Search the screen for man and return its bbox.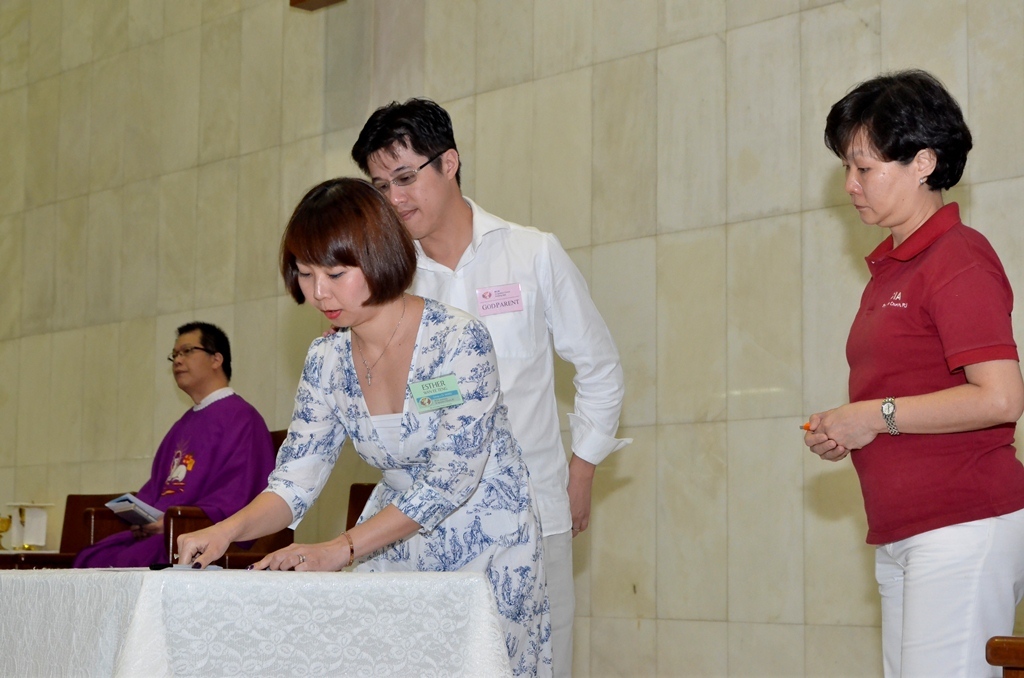
Found: BBox(118, 320, 283, 571).
